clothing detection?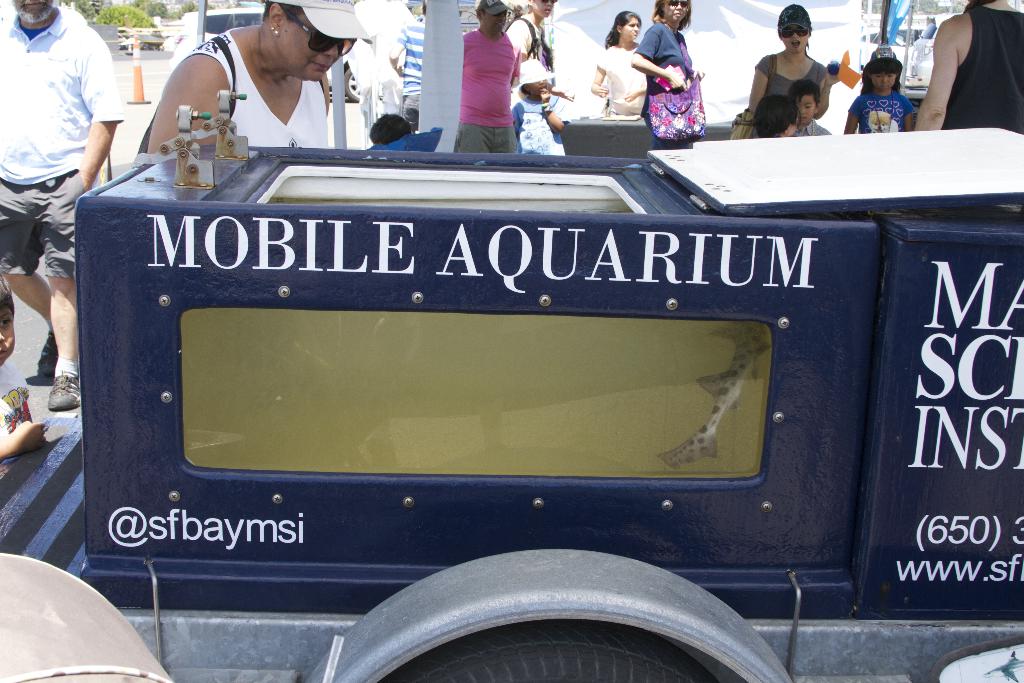
box(596, 42, 653, 115)
